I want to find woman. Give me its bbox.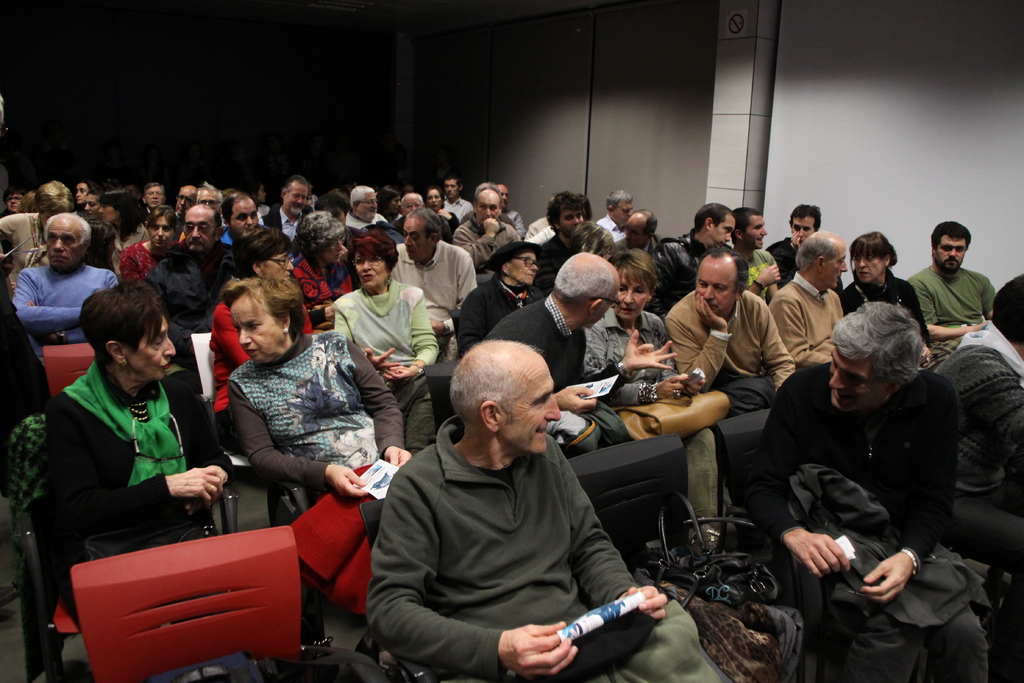
<region>22, 274, 228, 628</region>.
